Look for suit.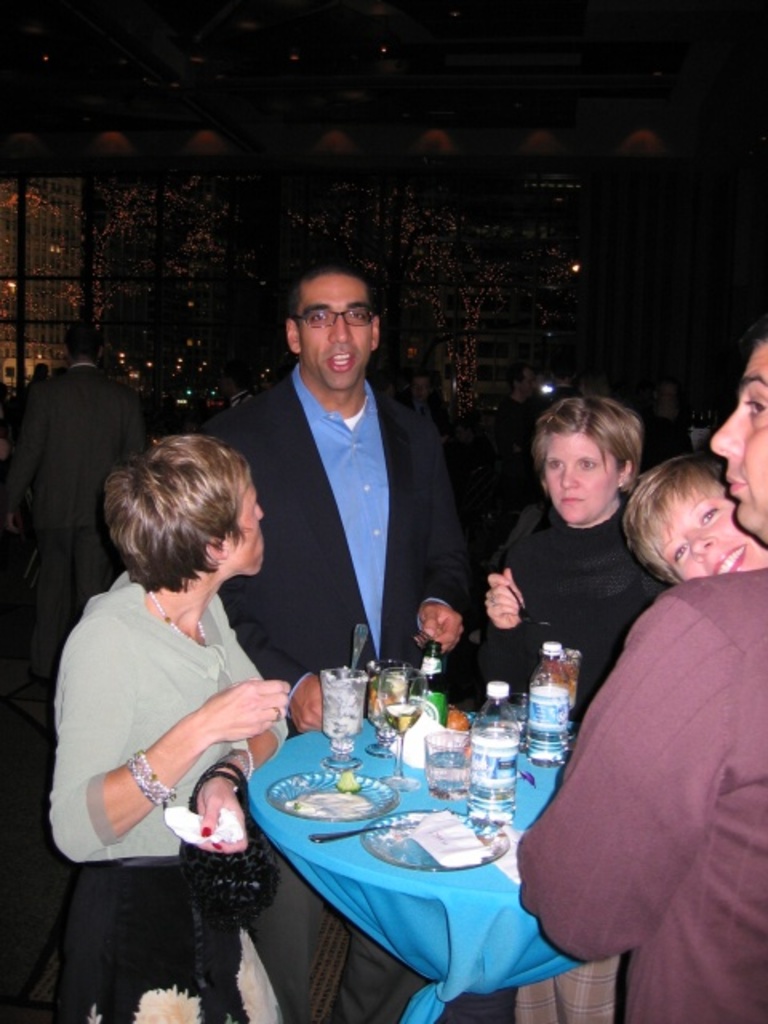
Found: <bbox>200, 373, 477, 699</bbox>.
